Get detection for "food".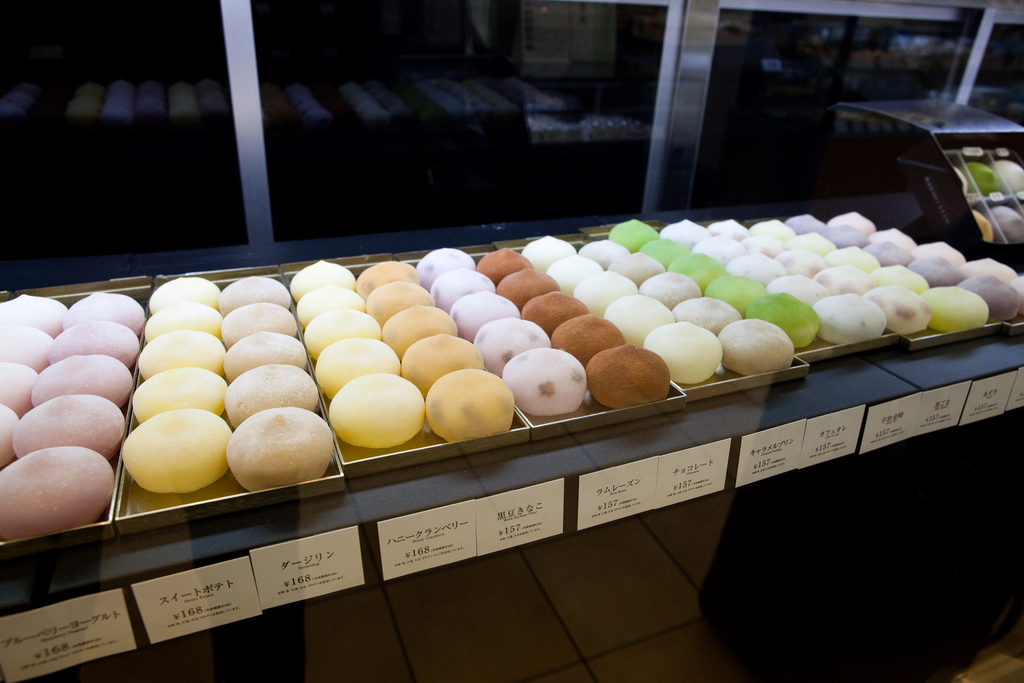
Detection: [left=495, top=268, right=561, bottom=311].
